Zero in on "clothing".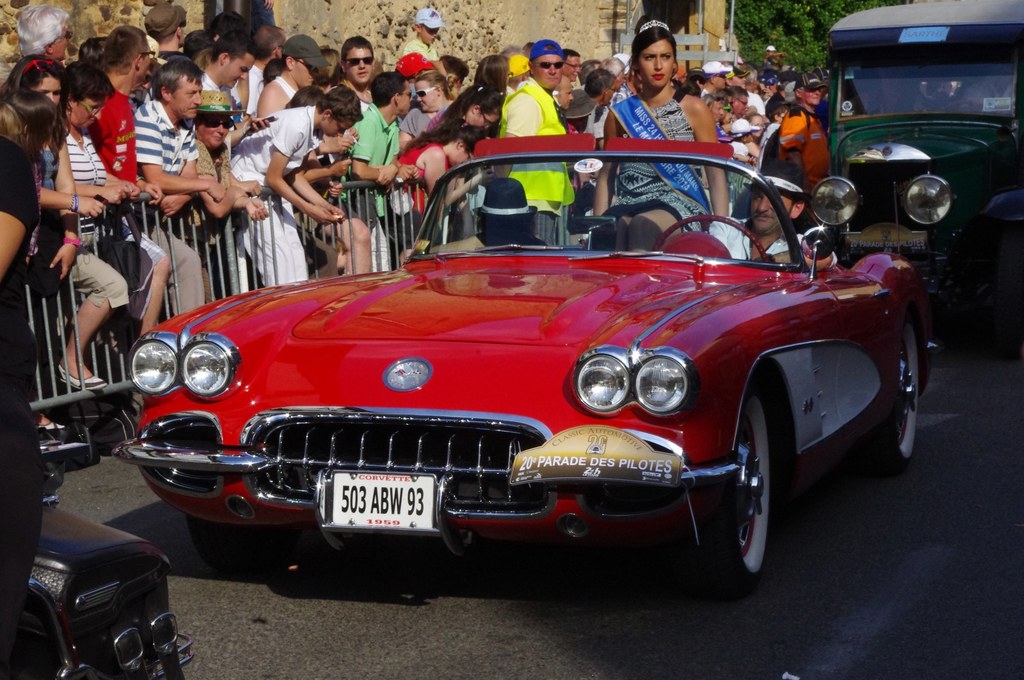
Zeroed in: 397/136/452/246.
